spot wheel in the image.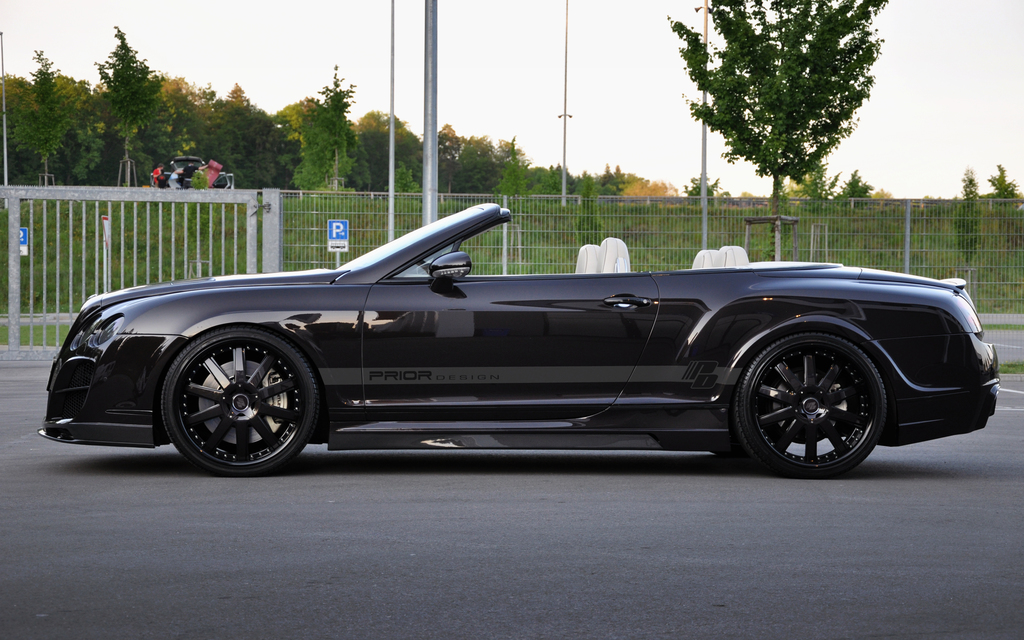
wheel found at x1=734 y1=335 x2=888 y2=475.
